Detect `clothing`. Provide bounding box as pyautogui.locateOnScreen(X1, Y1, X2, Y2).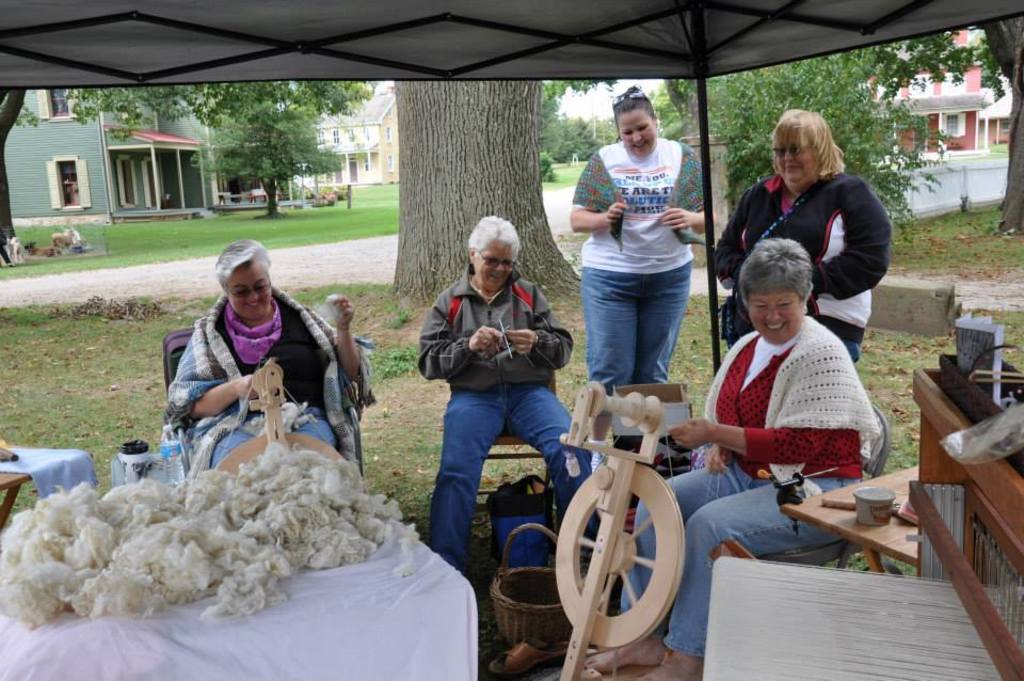
pyautogui.locateOnScreen(619, 310, 869, 651).
